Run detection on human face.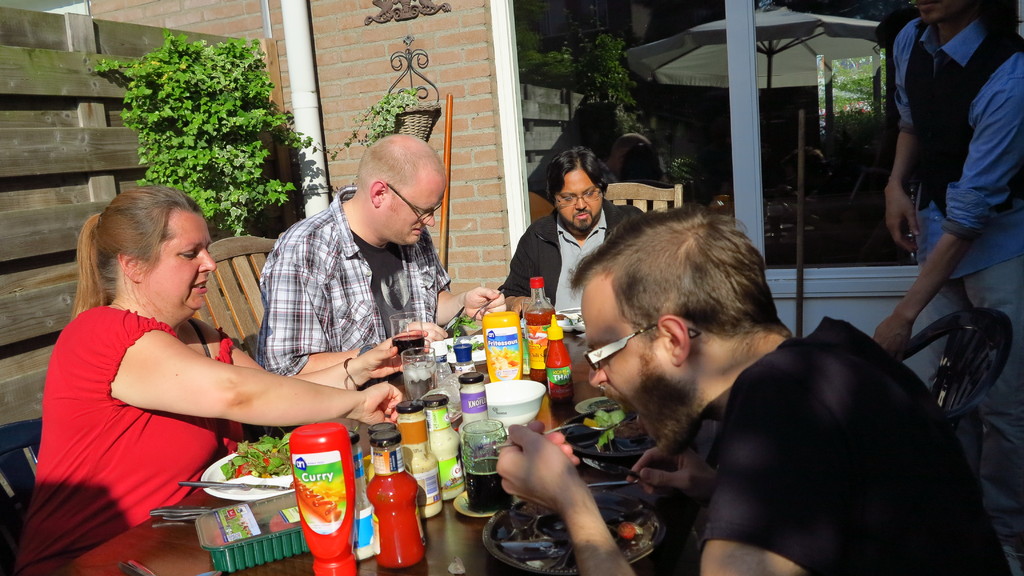
Result: locate(913, 0, 965, 22).
